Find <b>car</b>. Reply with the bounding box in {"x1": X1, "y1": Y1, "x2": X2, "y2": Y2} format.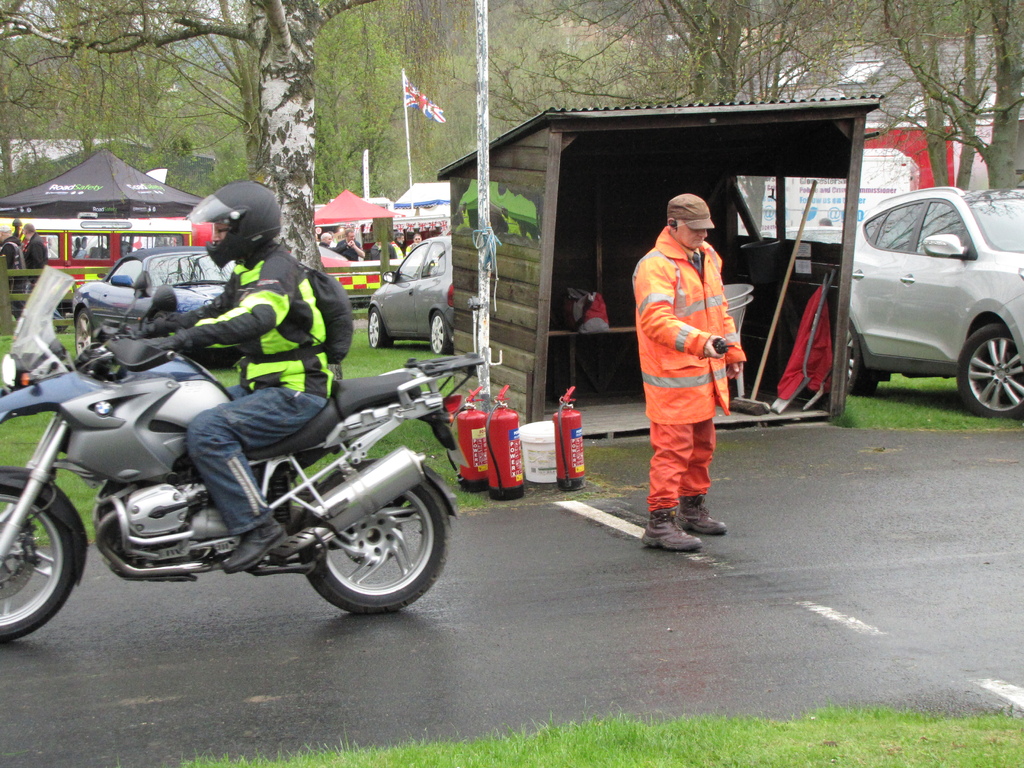
{"x1": 366, "y1": 223, "x2": 452, "y2": 360}.
